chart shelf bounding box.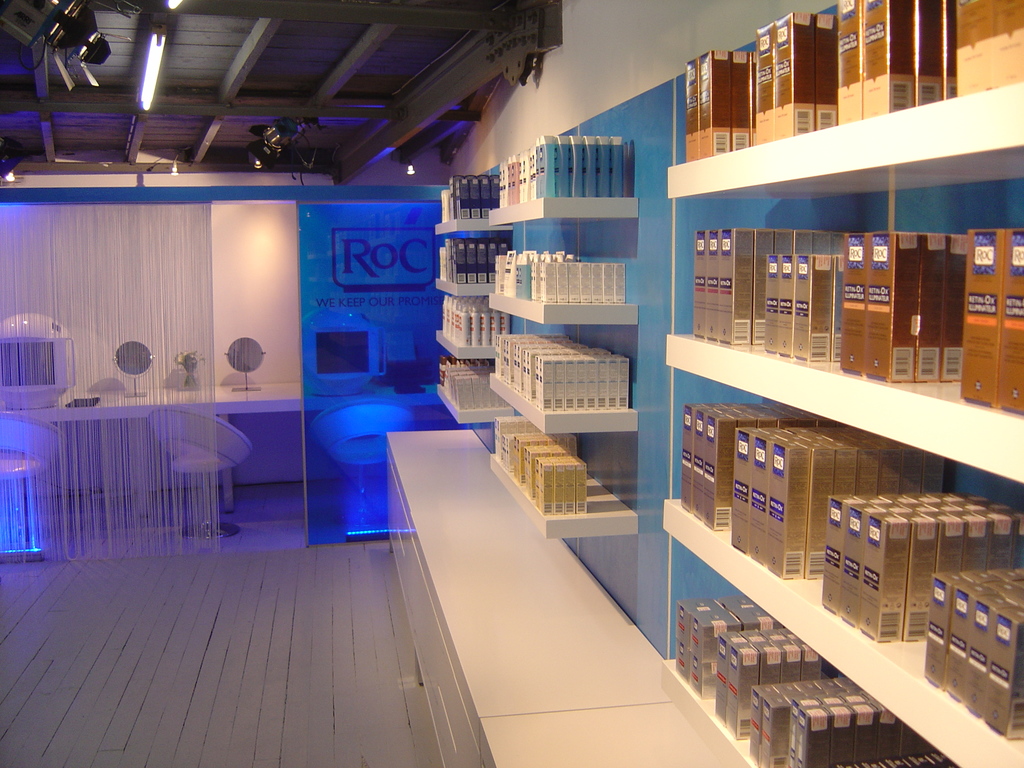
Charted: (488,250,640,326).
